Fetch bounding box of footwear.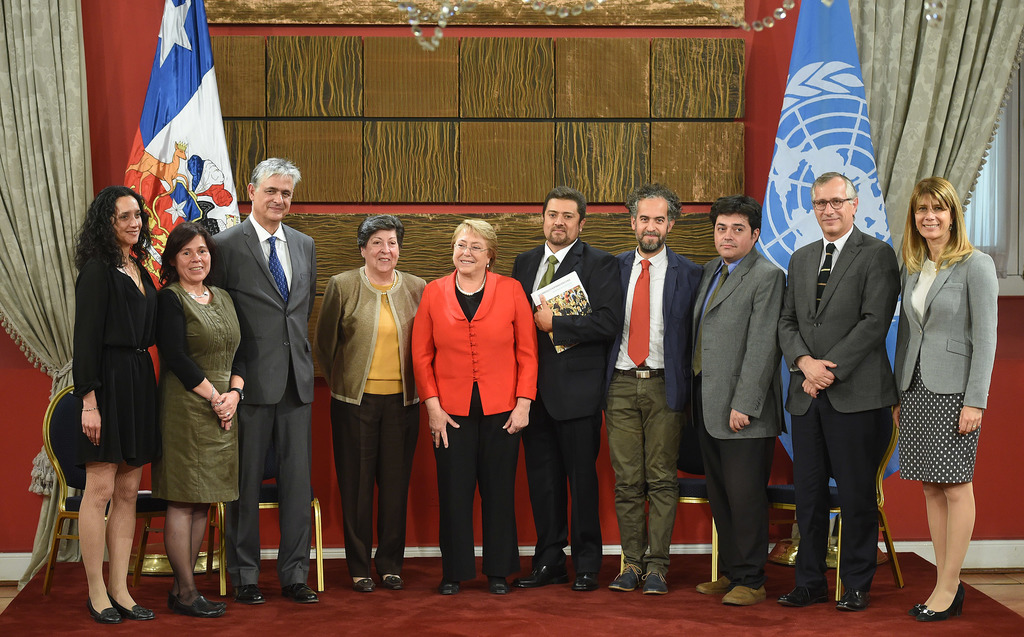
Bbox: x1=641 y1=568 x2=671 y2=595.
